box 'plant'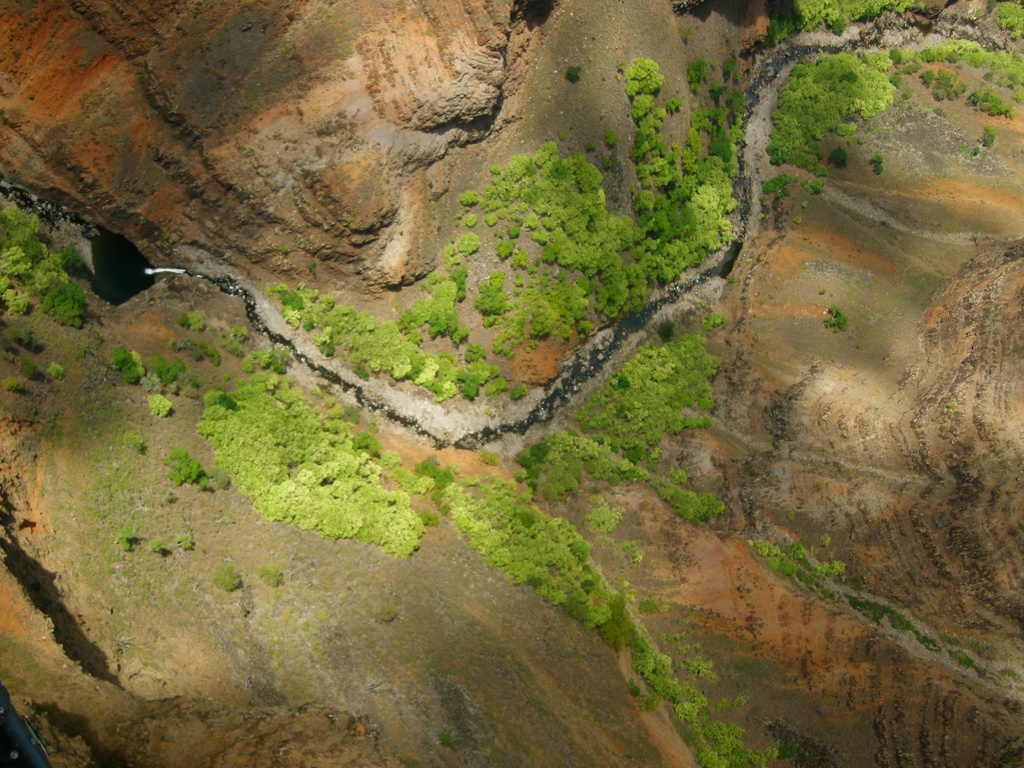
rect(279, 243, 292, 257)
